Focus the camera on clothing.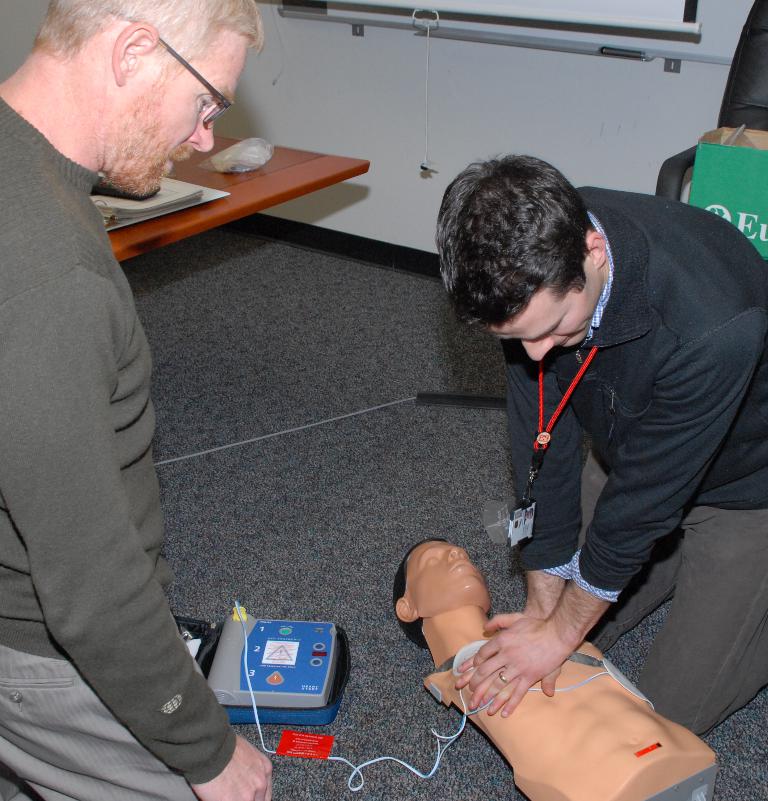
Focus region: <box>8,24,248,791</box>.
